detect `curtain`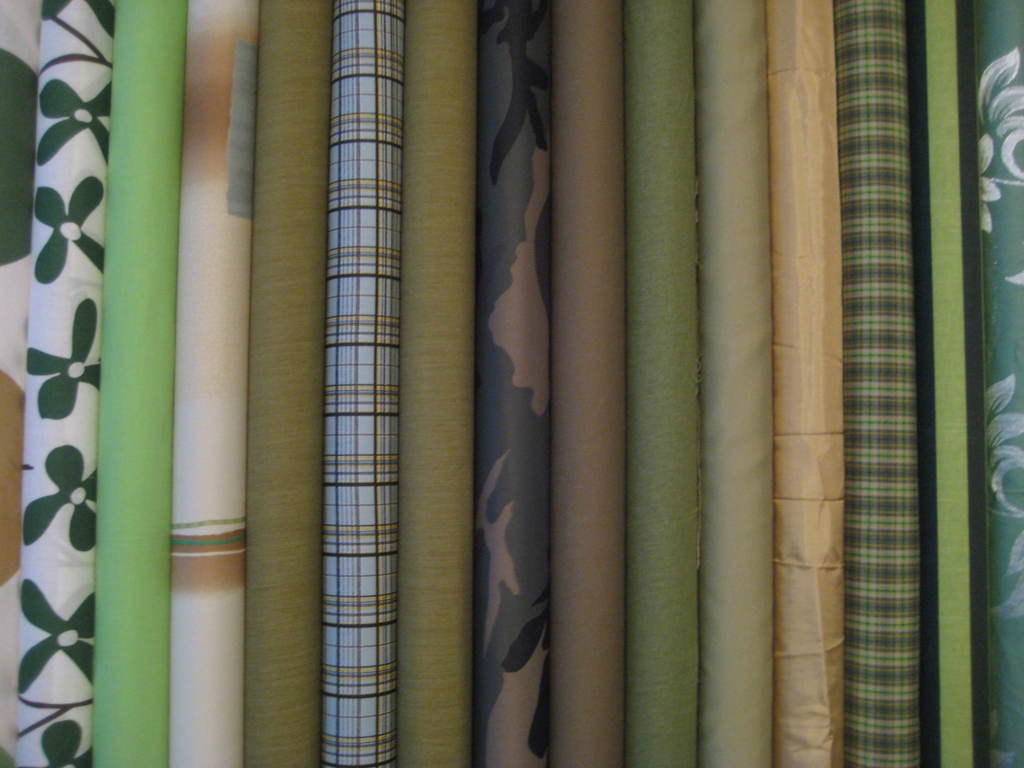
bbox=[776, 0, 845, 767]
